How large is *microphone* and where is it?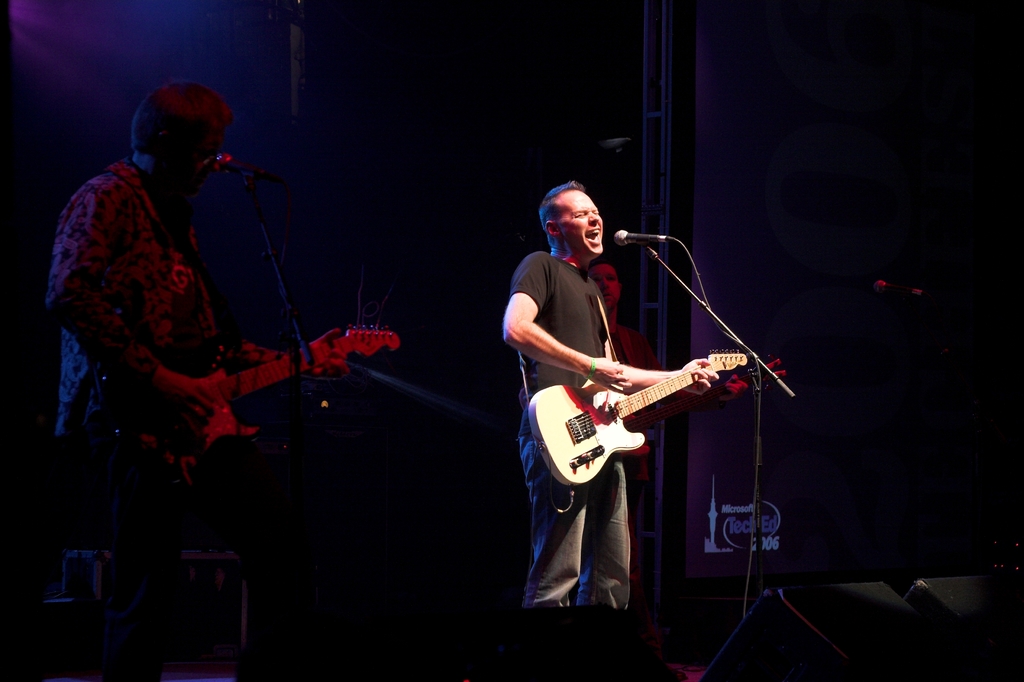
Bounding box: <region>215, 152, 273, 178</region>.
